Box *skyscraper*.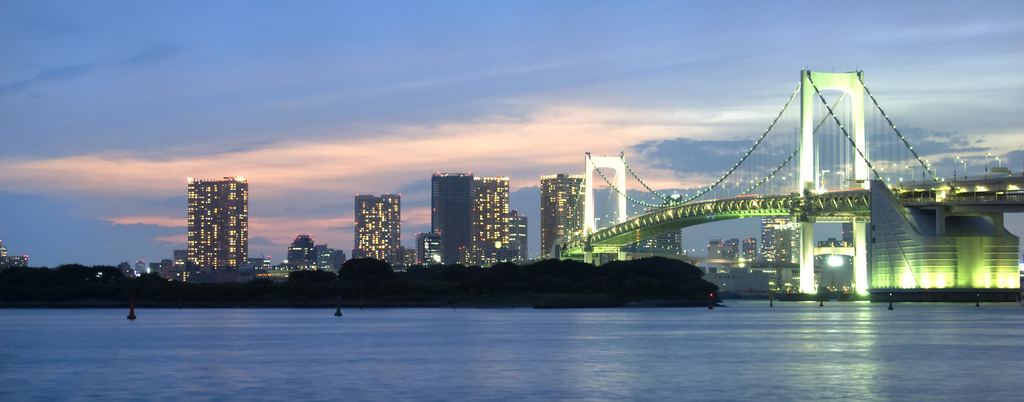
186:175:249:269.
